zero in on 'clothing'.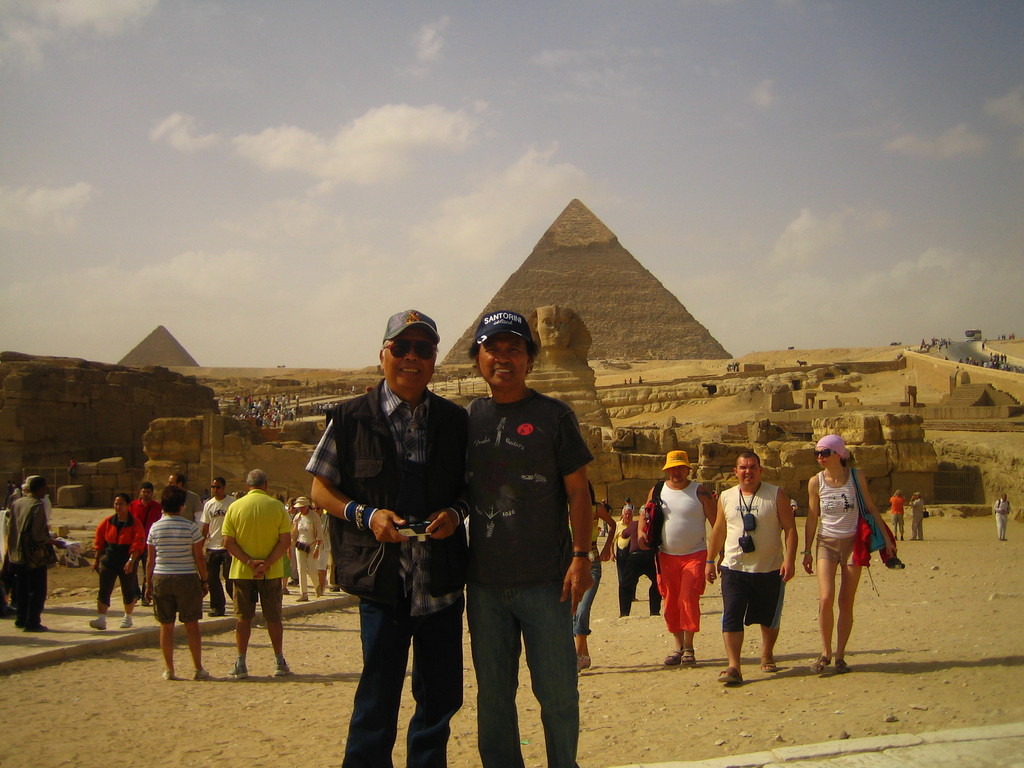
Zeroed in: box(95, 509, 151, 606).
